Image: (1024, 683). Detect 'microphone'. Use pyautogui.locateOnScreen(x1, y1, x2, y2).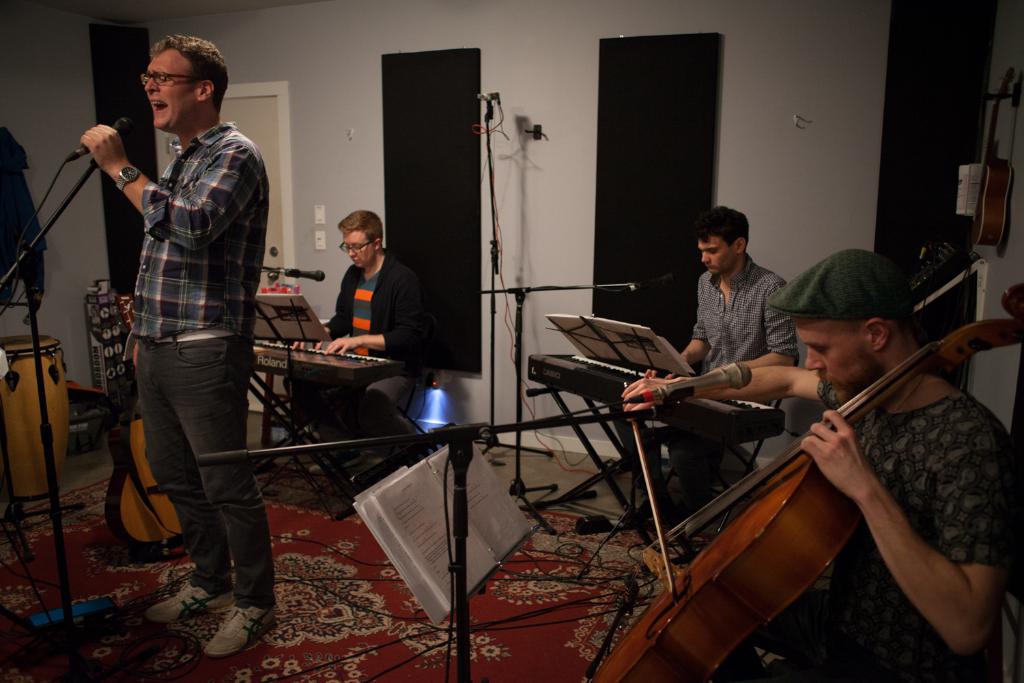
pyautogui.locateOnScreen(78, 115, 130, 156).
